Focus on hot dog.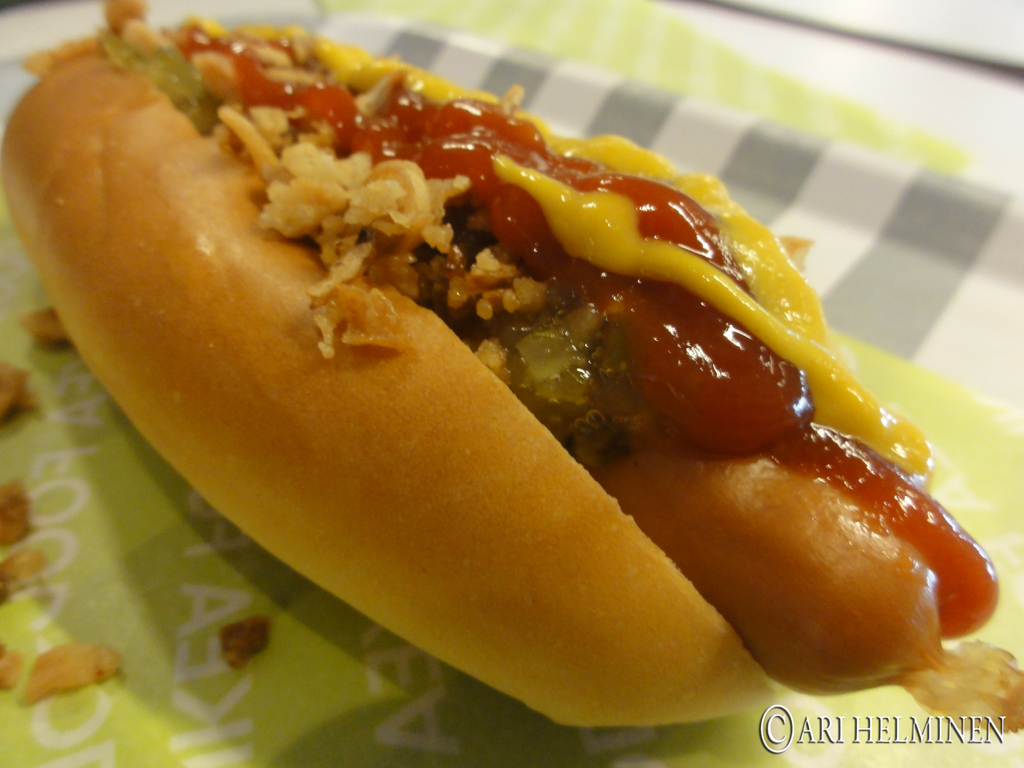
Focused at select_region(0, 0, 1006, 736).
